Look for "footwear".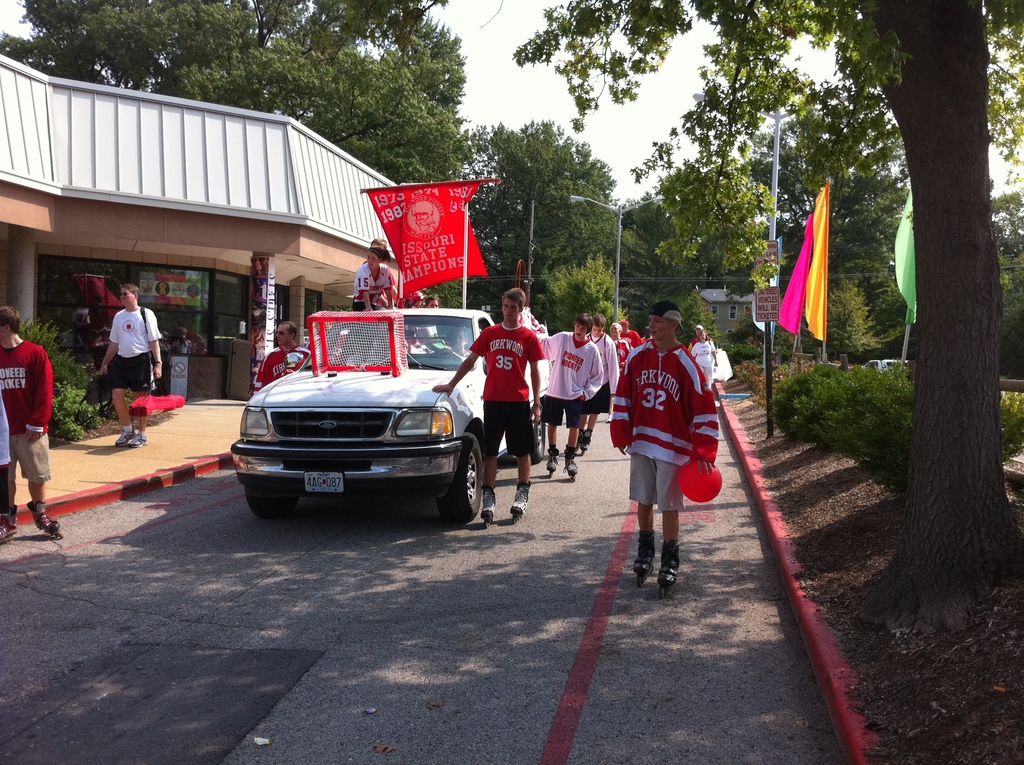
Found: region(115, 431, 136, 448).
